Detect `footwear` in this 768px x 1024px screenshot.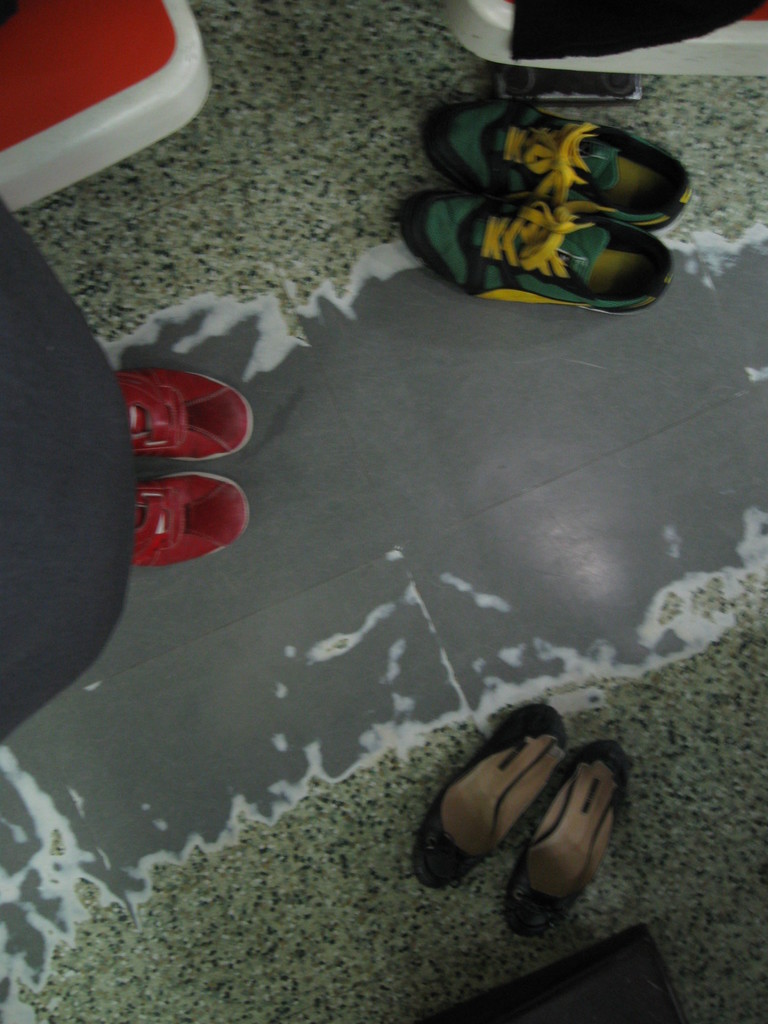
Detection: locate(401, 204, 669, 316).
